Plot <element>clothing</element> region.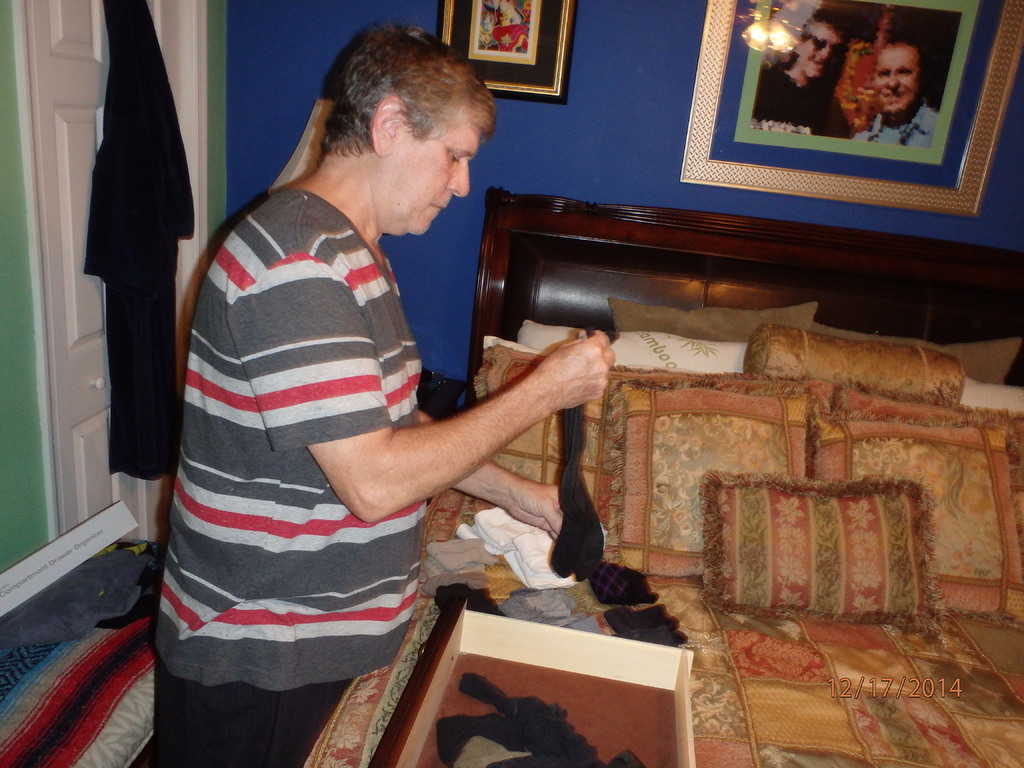
Plotted at crop(857, 103, 939, 148).
